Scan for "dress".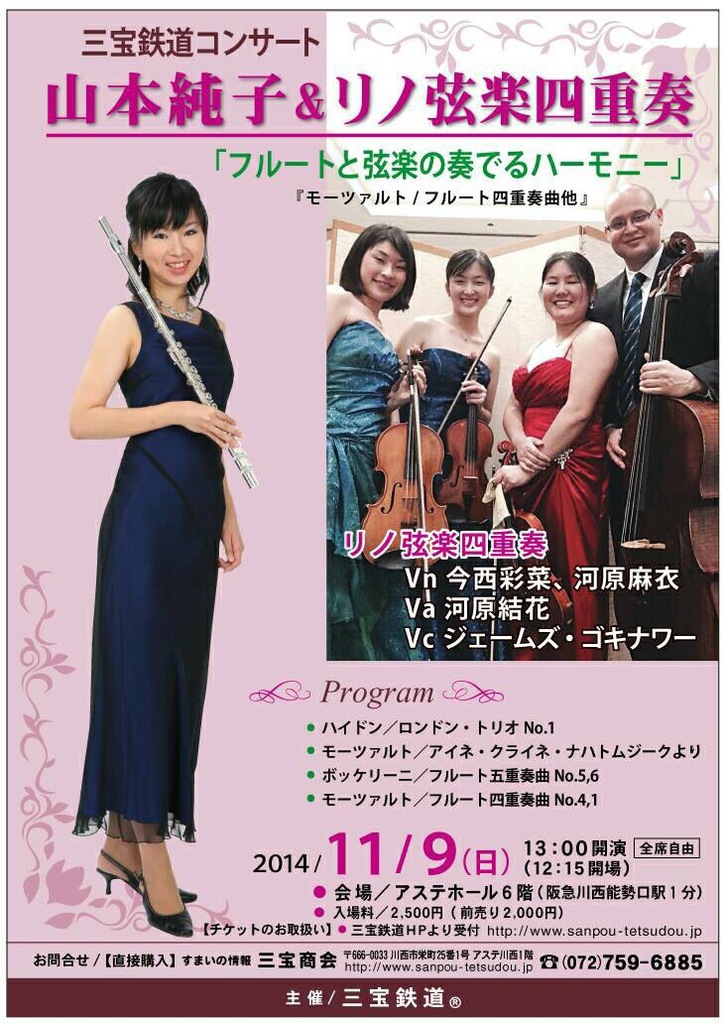
Scan result: 494/328/605/659.
